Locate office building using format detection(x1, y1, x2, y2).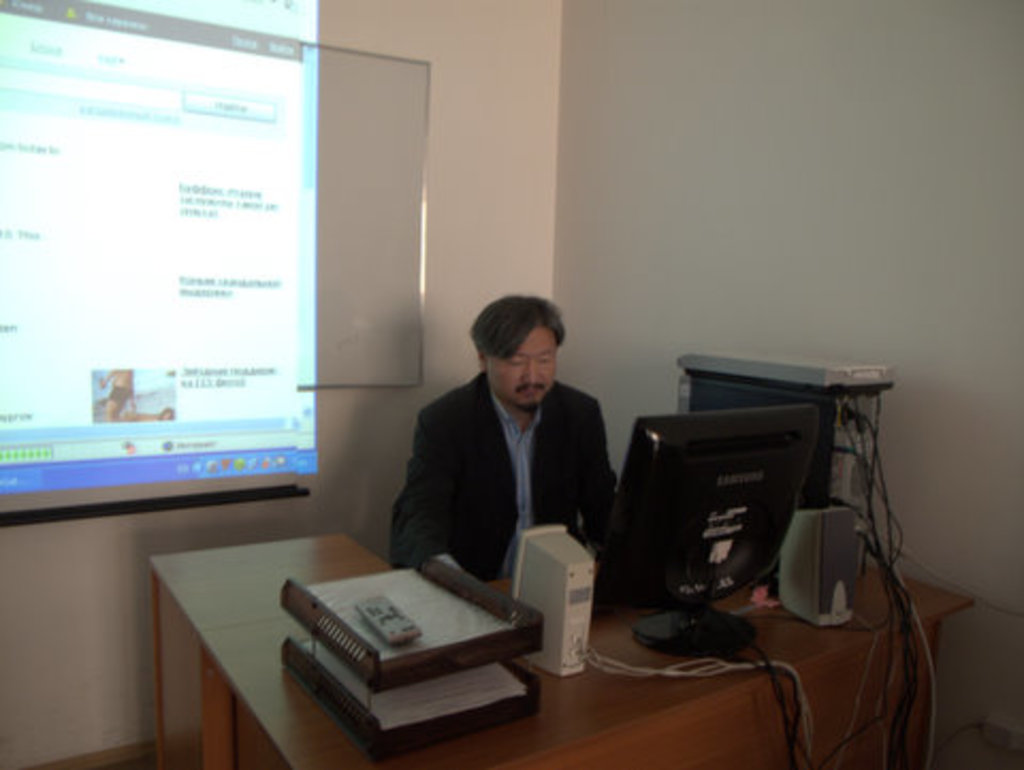
detection(0, 0, 1022, 768).
